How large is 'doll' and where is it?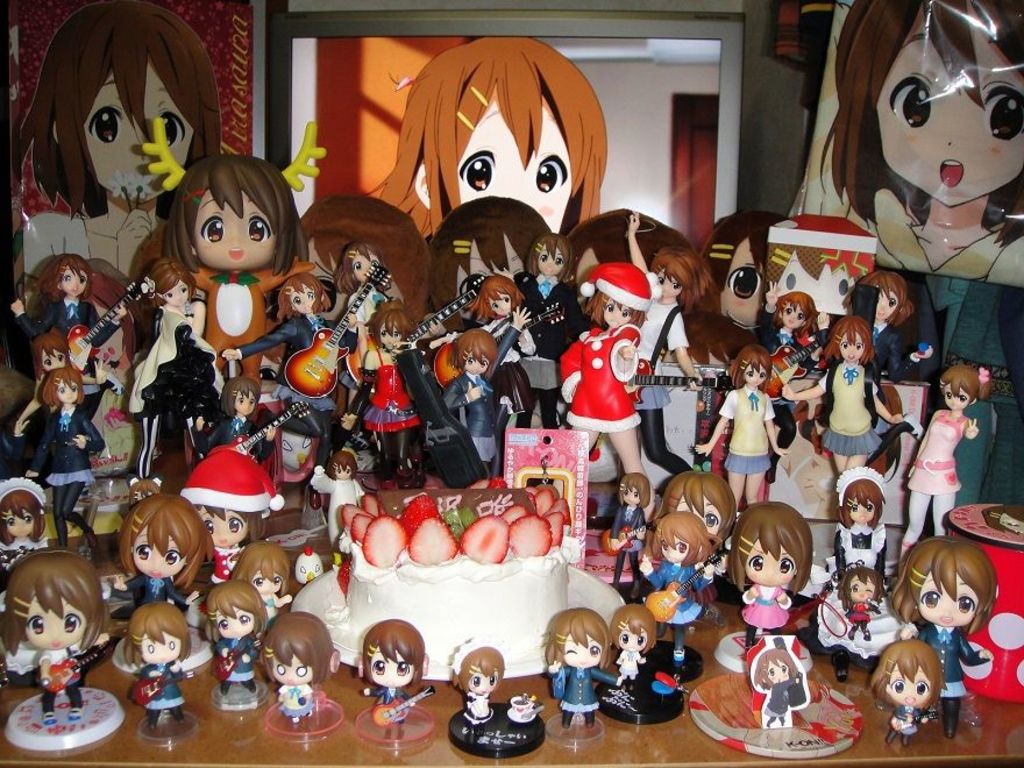
Bounding box: 127, 269, 225, 451.
